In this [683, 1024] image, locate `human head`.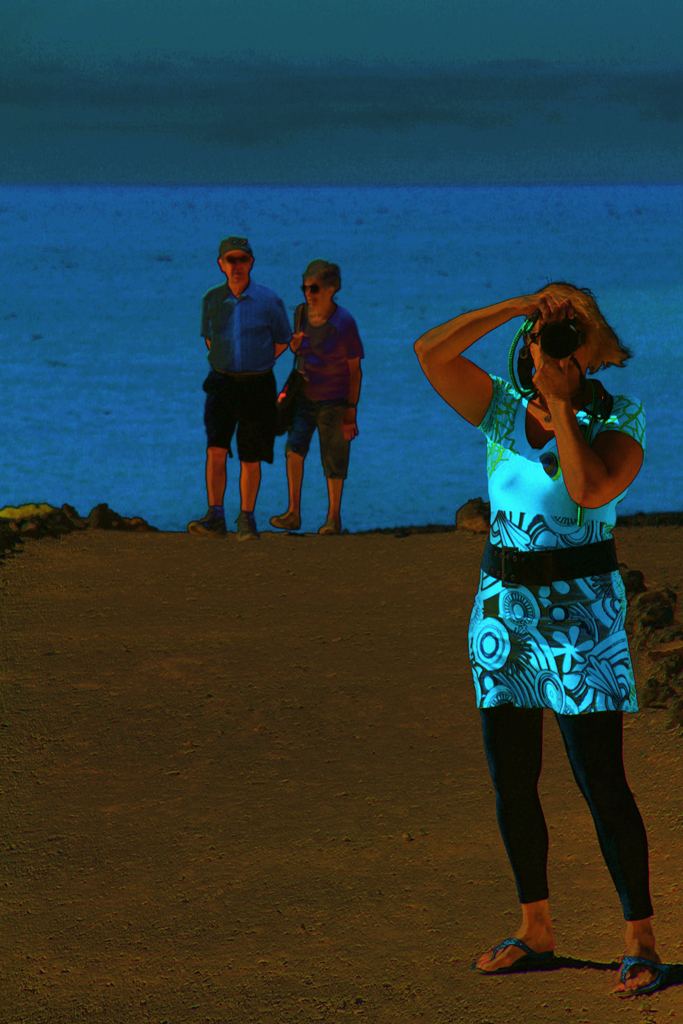
Bounding box: crop(217, 235, 256, 285).
